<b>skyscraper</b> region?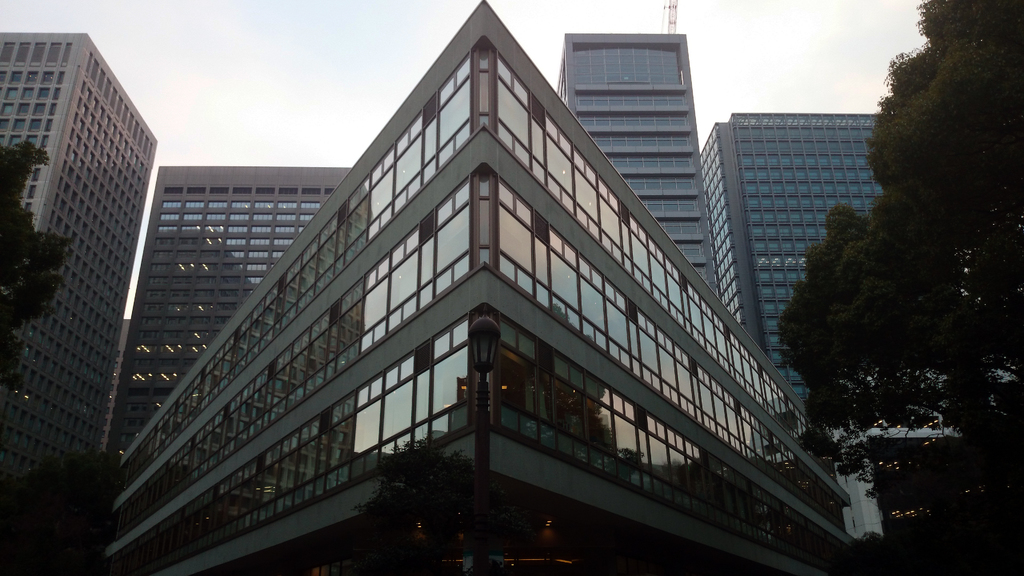
crop(108, 0, 883, 575)
